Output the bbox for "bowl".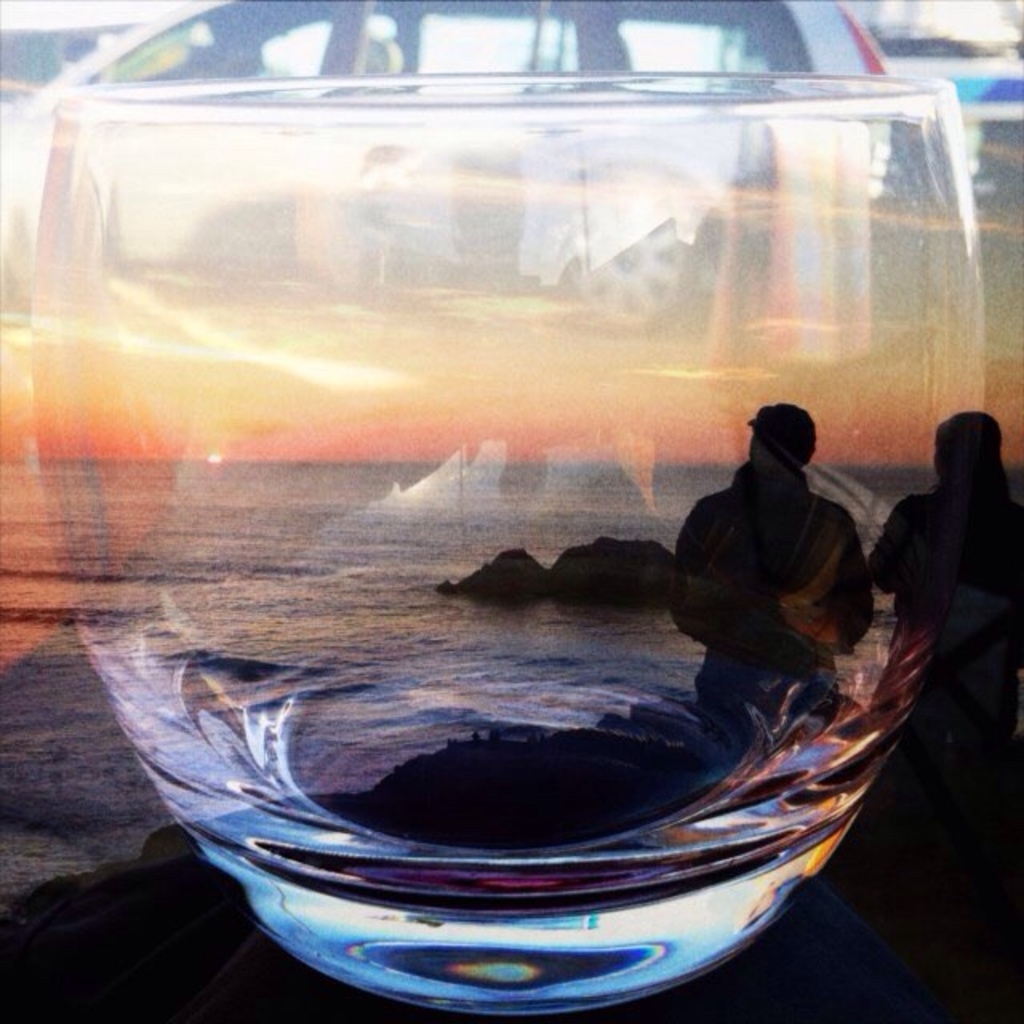
Rect(30, 72, 990, 1013).
